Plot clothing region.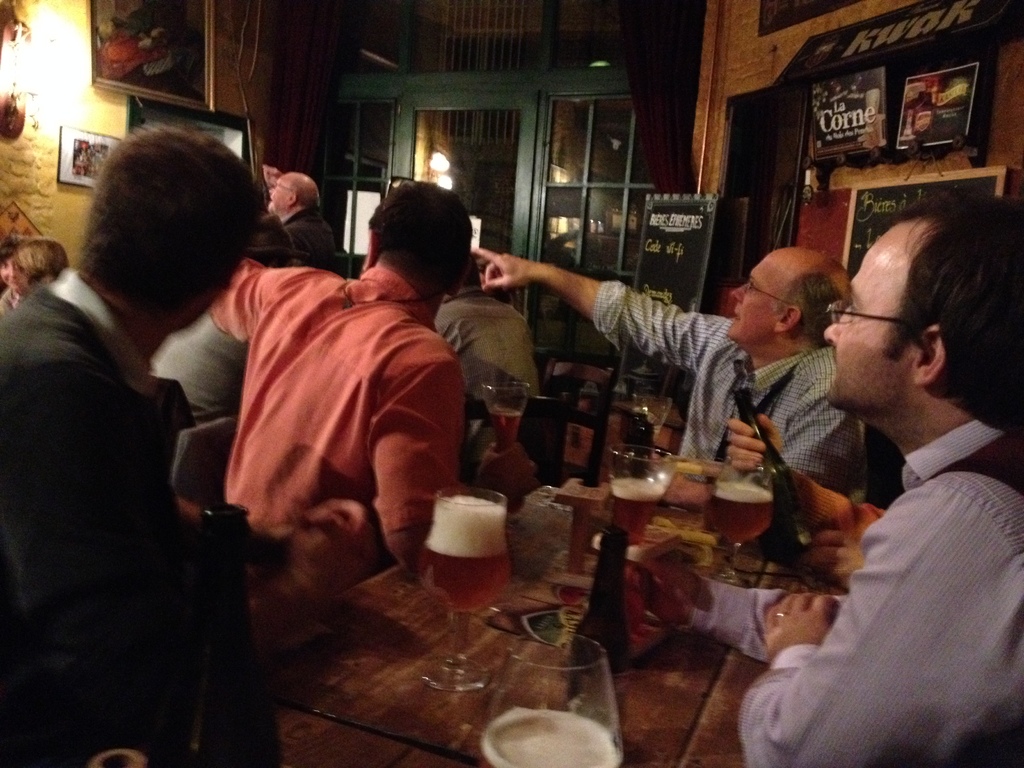
Plotted at left=689, top=417, right=1023, bottom=767.
